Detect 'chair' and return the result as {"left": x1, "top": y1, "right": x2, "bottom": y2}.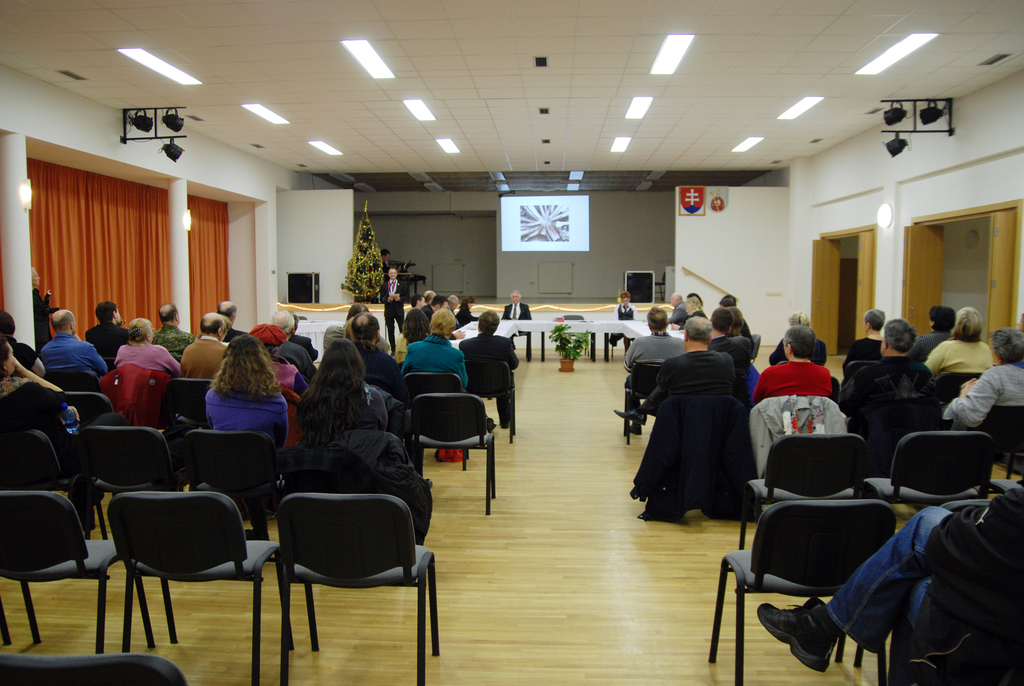
{"left": 79, "top": 421, "right": 202, "bottom": 542}.
